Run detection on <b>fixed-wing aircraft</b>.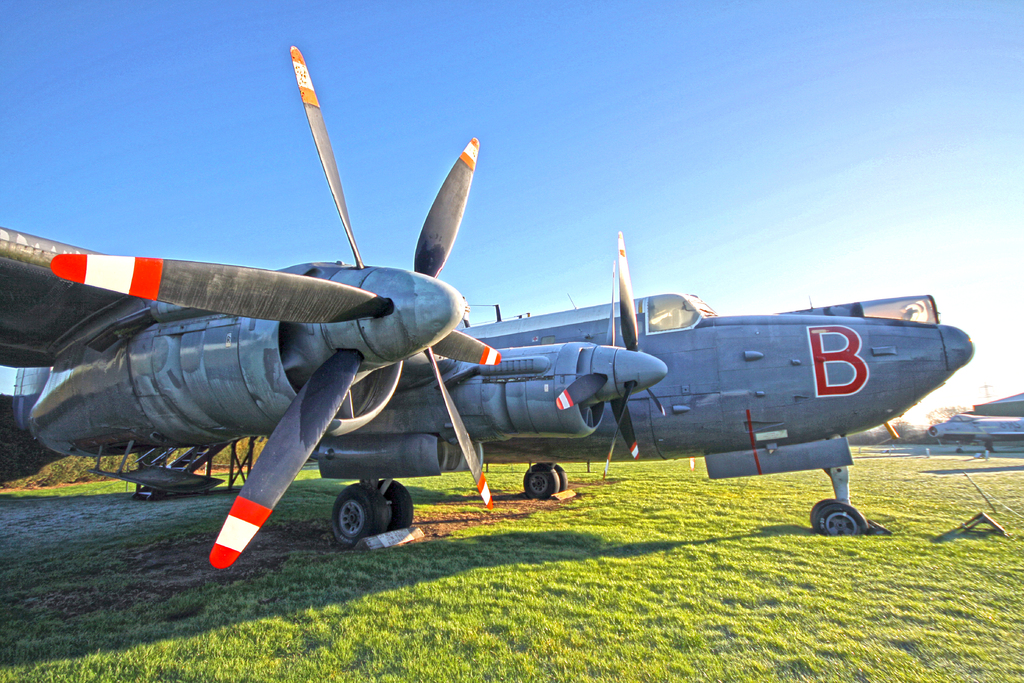
Result: [x1=304, y1=228, x2=670, y2=456].
